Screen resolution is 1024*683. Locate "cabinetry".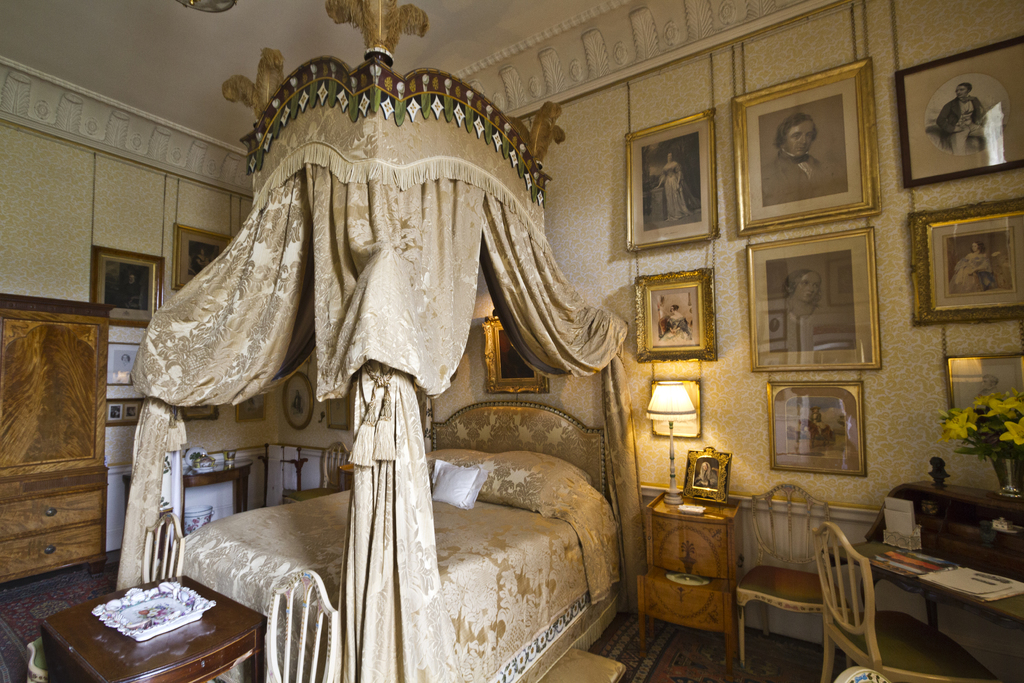
rect(0, 290, 130, 594).
